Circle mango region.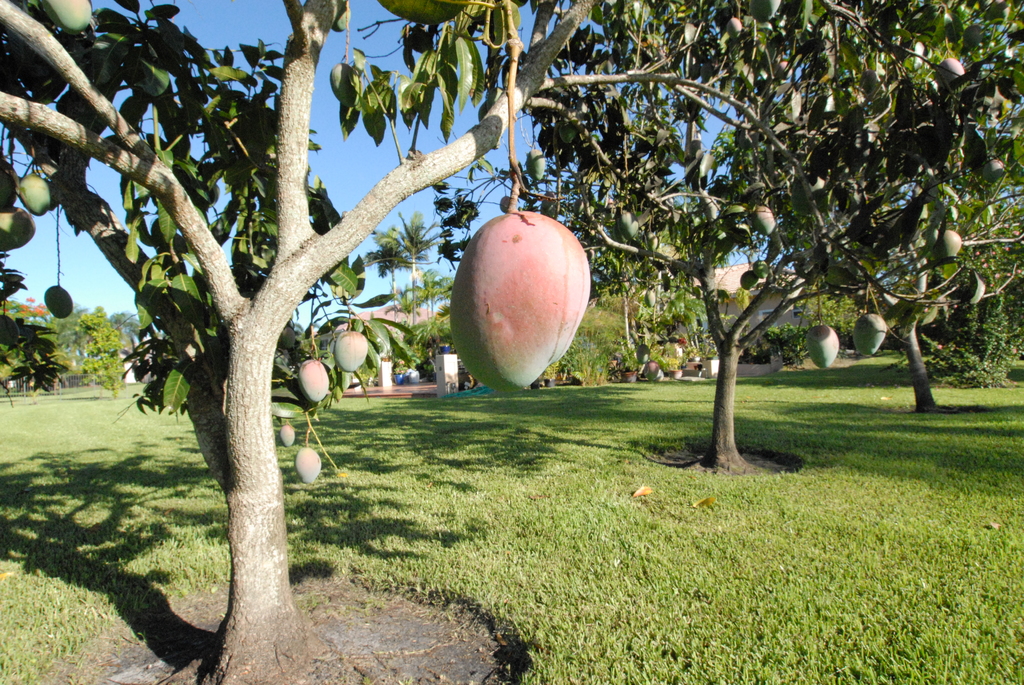
Region: {"x1": 17, "y1": 177, "x2": 47, "y2": 216}.
